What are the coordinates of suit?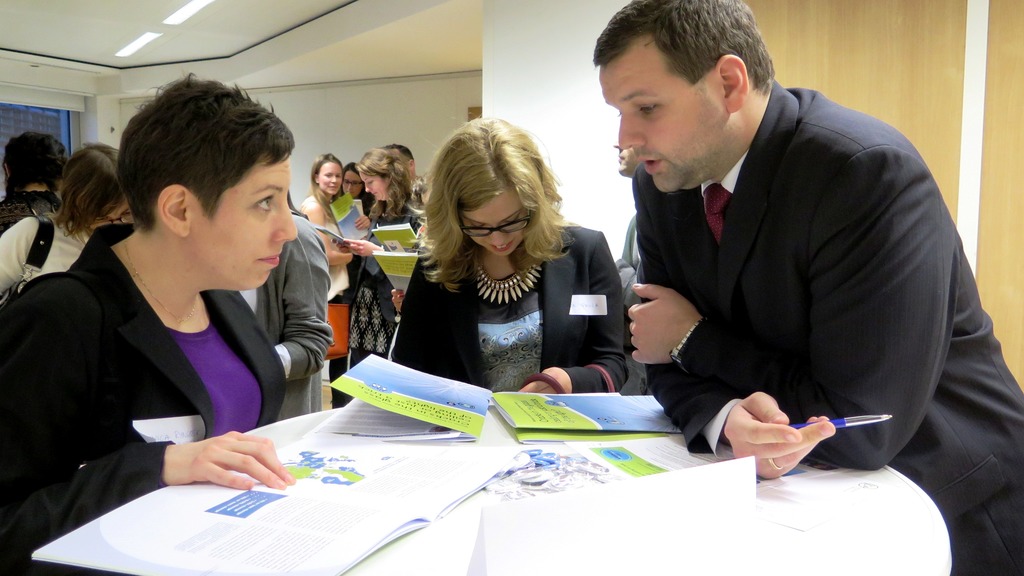
bbox=[1, 220, 287, 575].
